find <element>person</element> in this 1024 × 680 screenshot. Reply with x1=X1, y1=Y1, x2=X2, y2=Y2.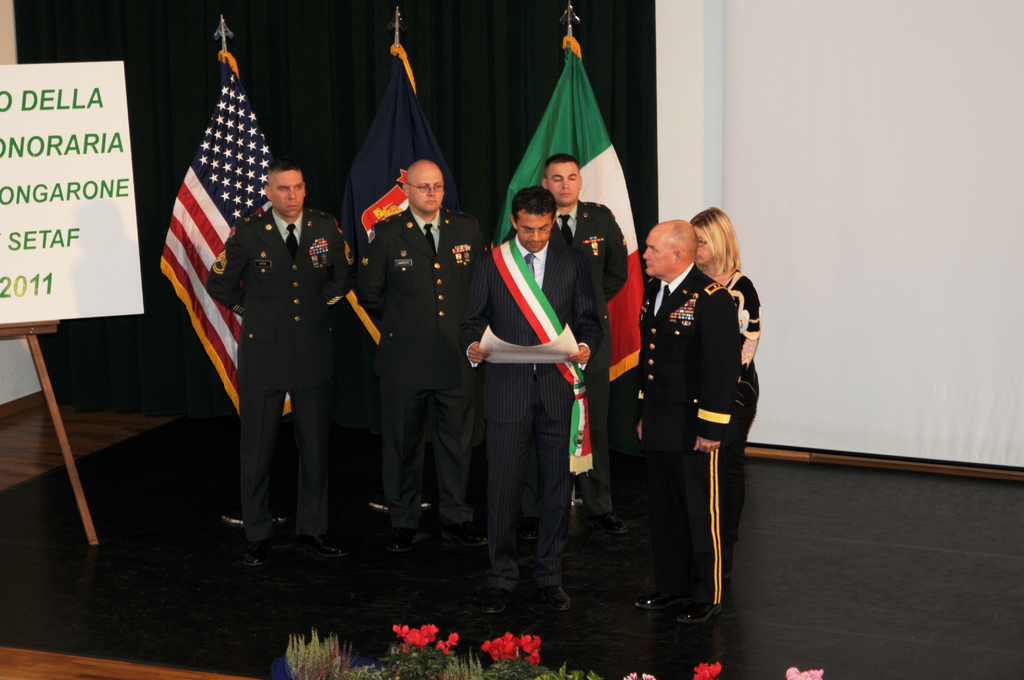
x1=458, y1=183, x2=604, y2=619.
